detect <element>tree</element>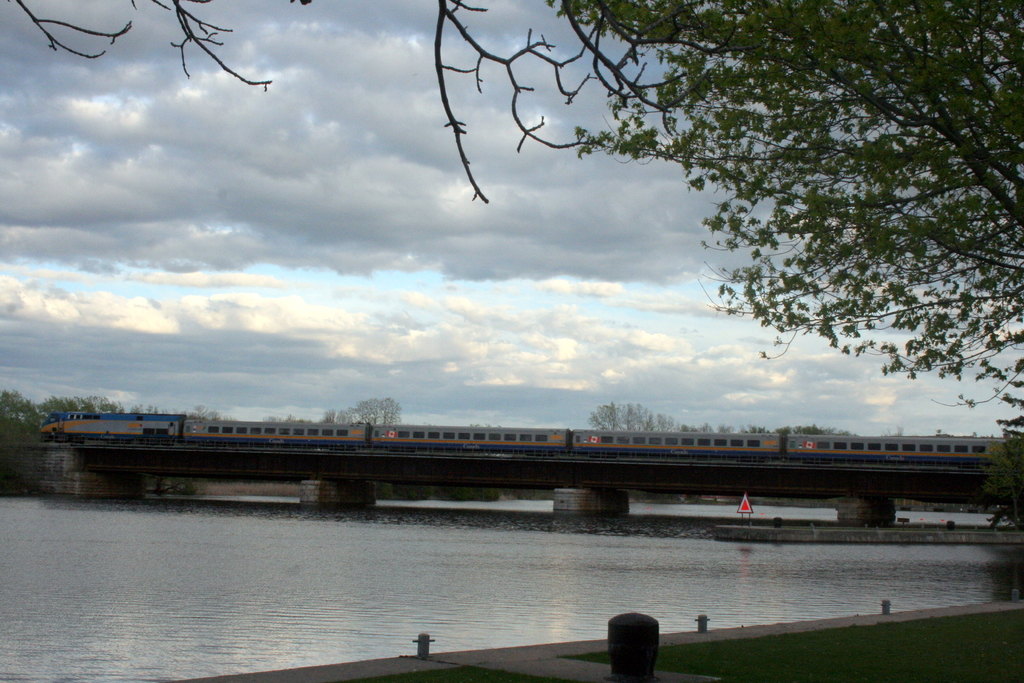
crop(12, 0, 316, 94)
